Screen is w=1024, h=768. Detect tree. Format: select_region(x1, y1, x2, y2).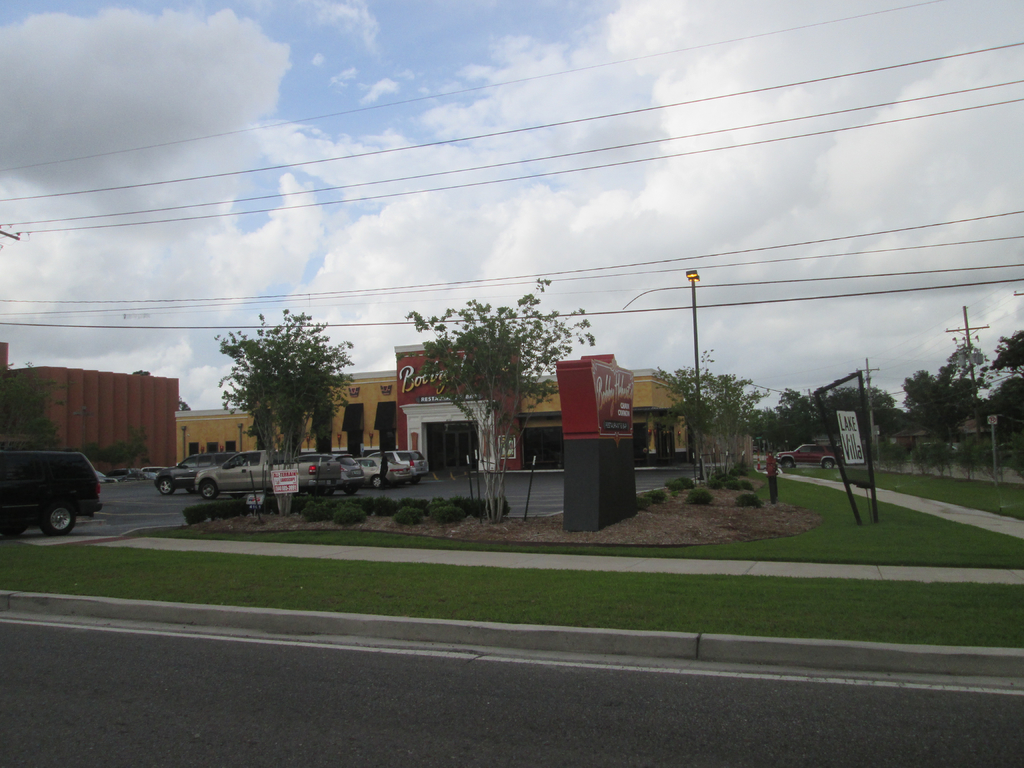
select_region(72, 416, 150, 478).
